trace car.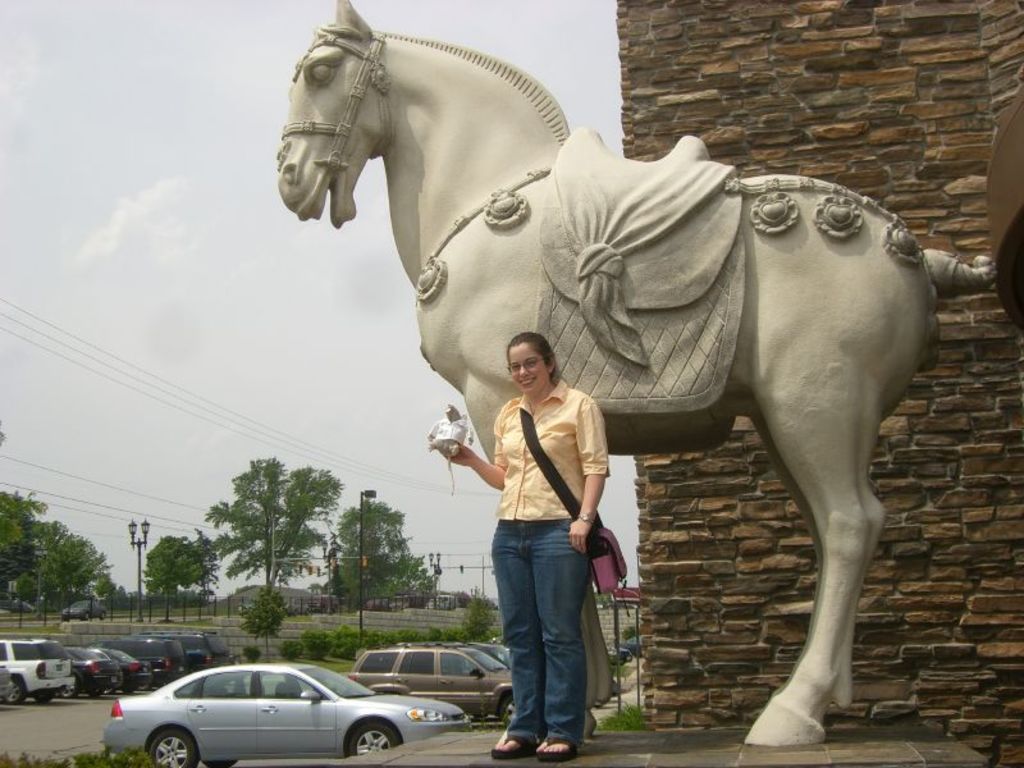
Traced to (287, 602, 312, 614).
